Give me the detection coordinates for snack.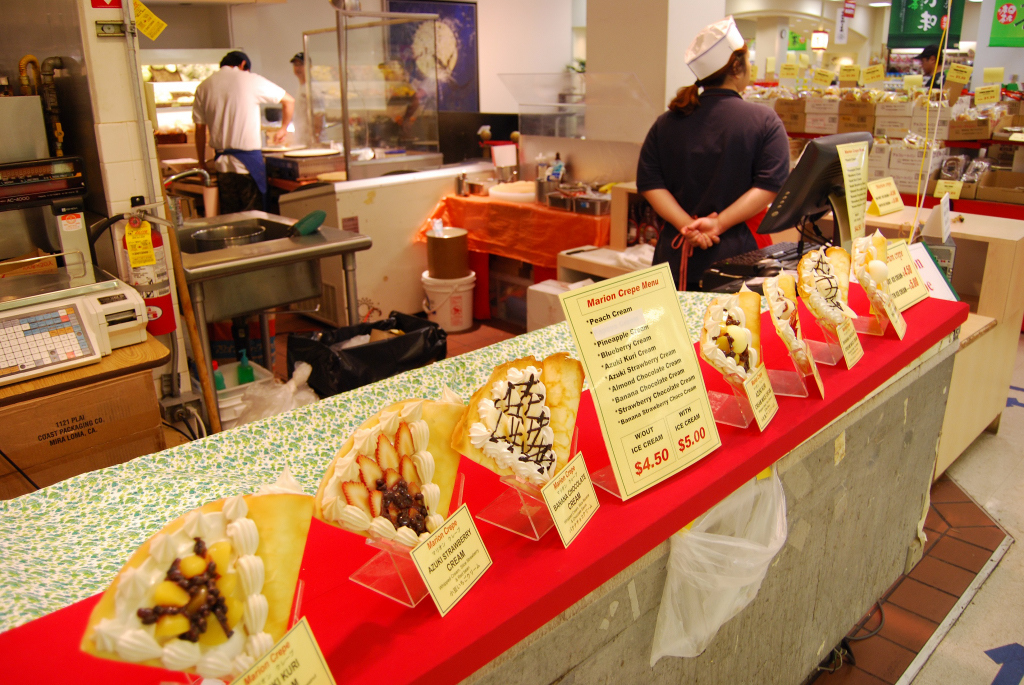
locate(692, 287, 758, 399).
